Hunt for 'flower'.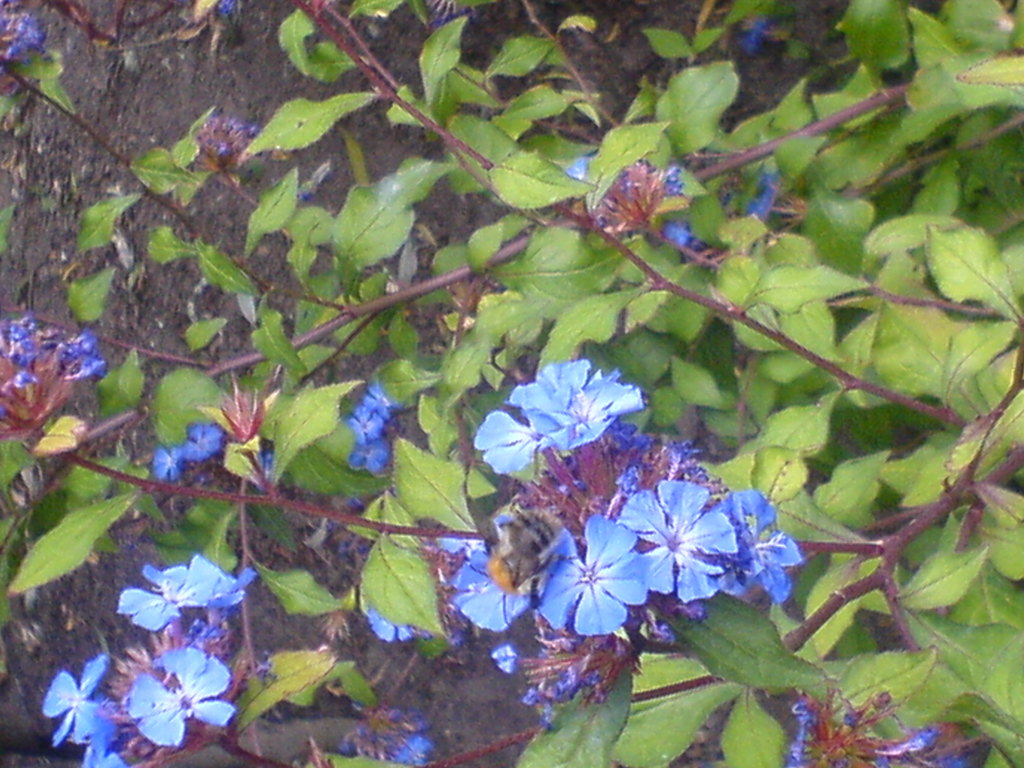
Hunted down at (x1=361, y1=381, x2=395, y2=422).
